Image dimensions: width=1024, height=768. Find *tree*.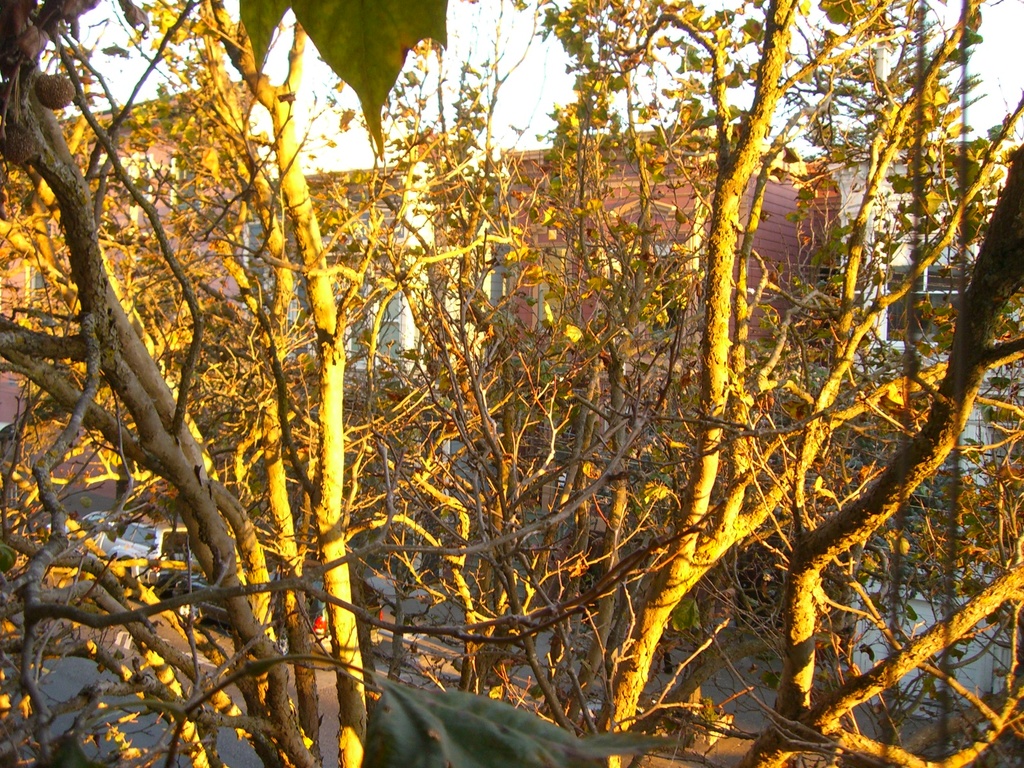
detection(0, 0, 1023, 767).
